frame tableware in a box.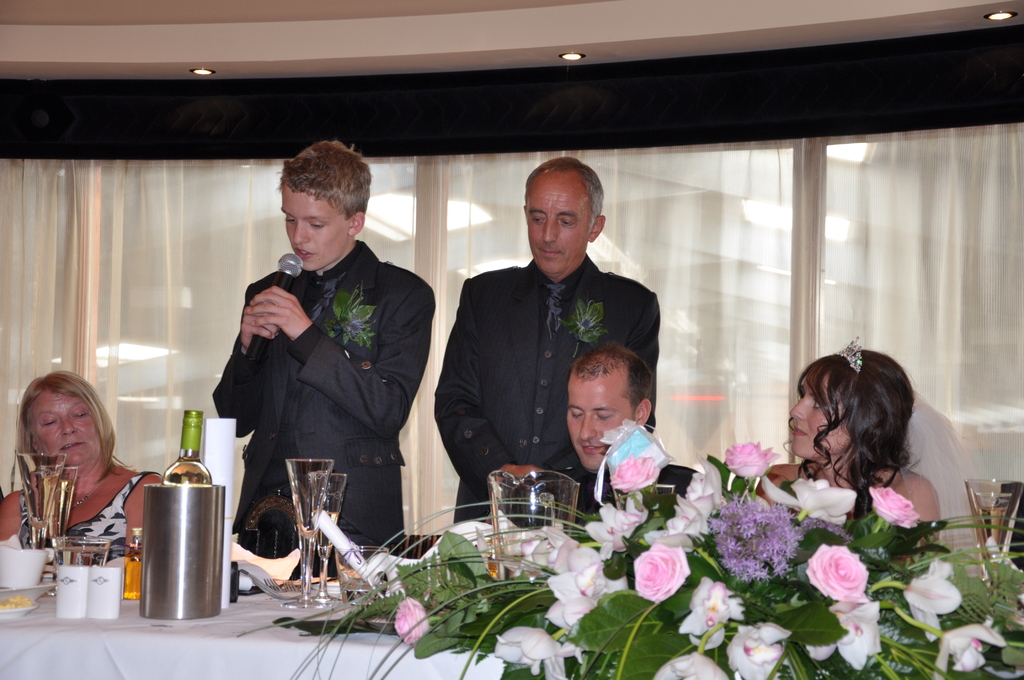
<region>0, 542, 48, 587</region>.
